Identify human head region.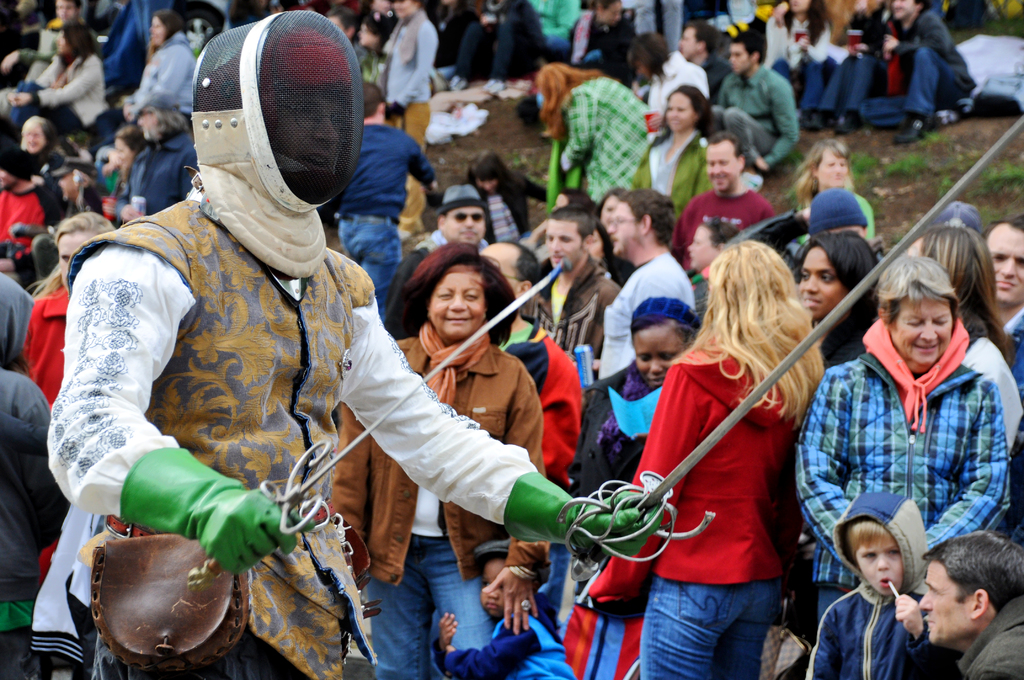
Region: 436/187/490/241.
